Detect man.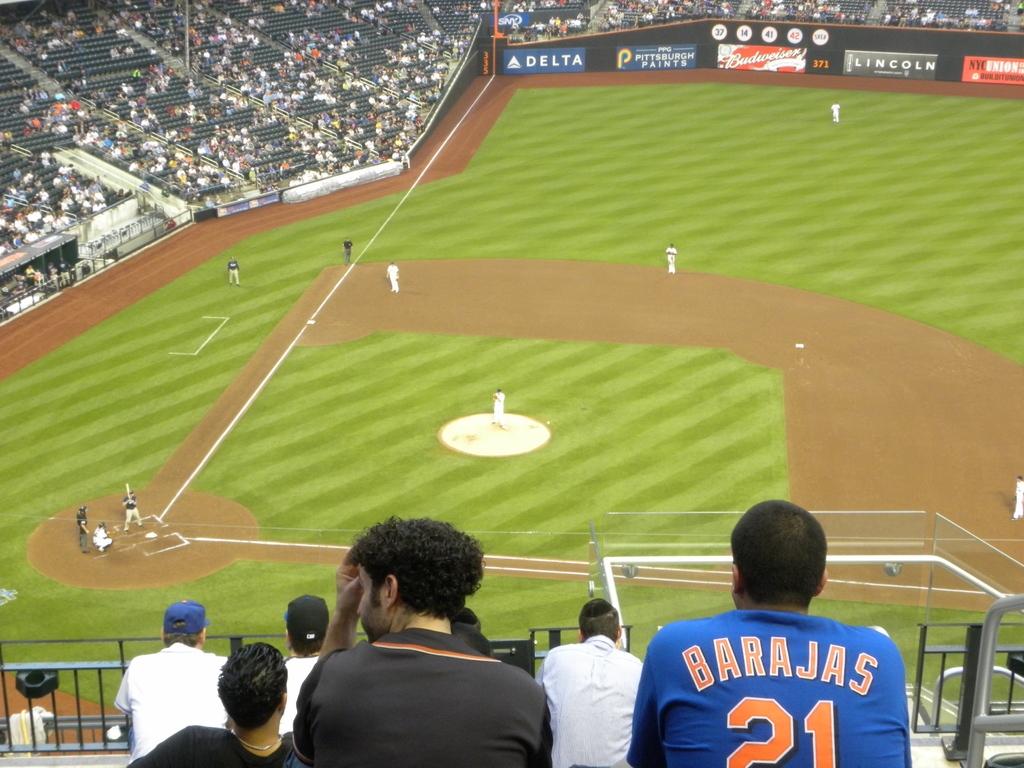
Detected at <bbox>836, 13, 841, 20</bbox>.
